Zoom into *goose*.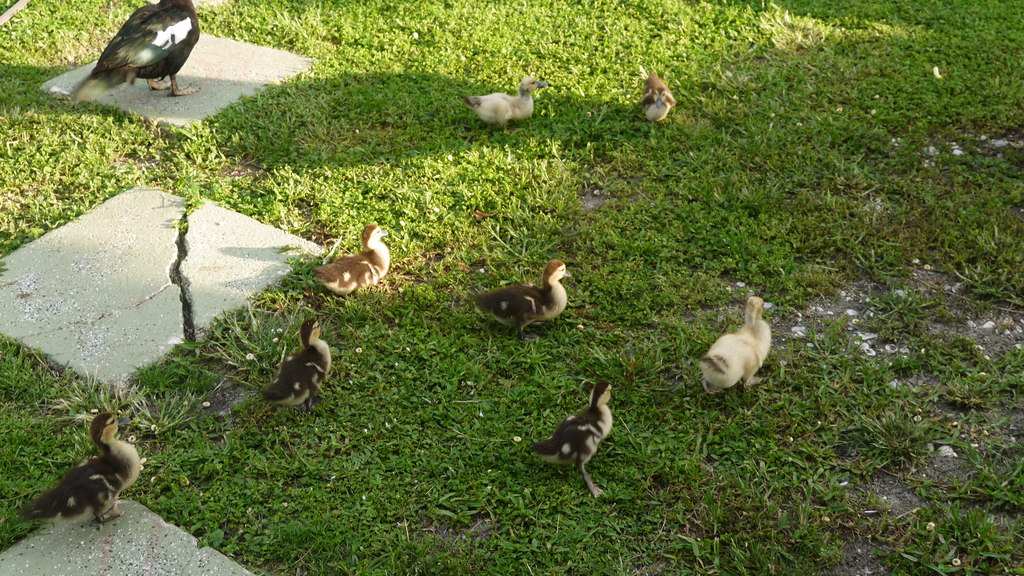
Zoom target: (left=314, top=221, right=390, bottom=298).
